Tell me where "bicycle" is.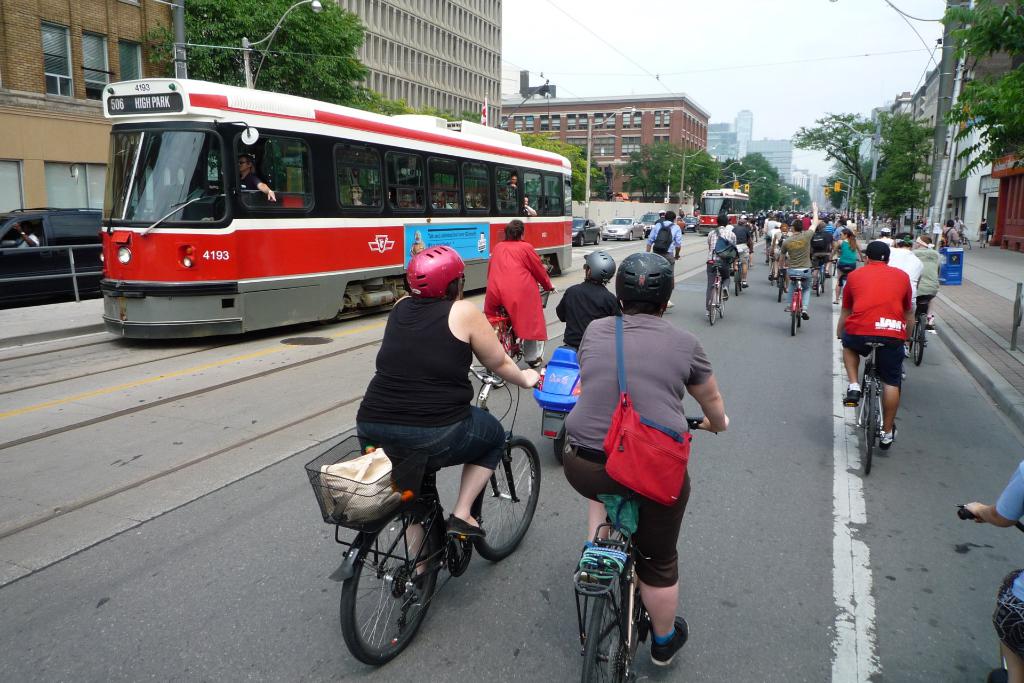
"bicycle" is at [left=808, top=256, right=830, bottom=299].
